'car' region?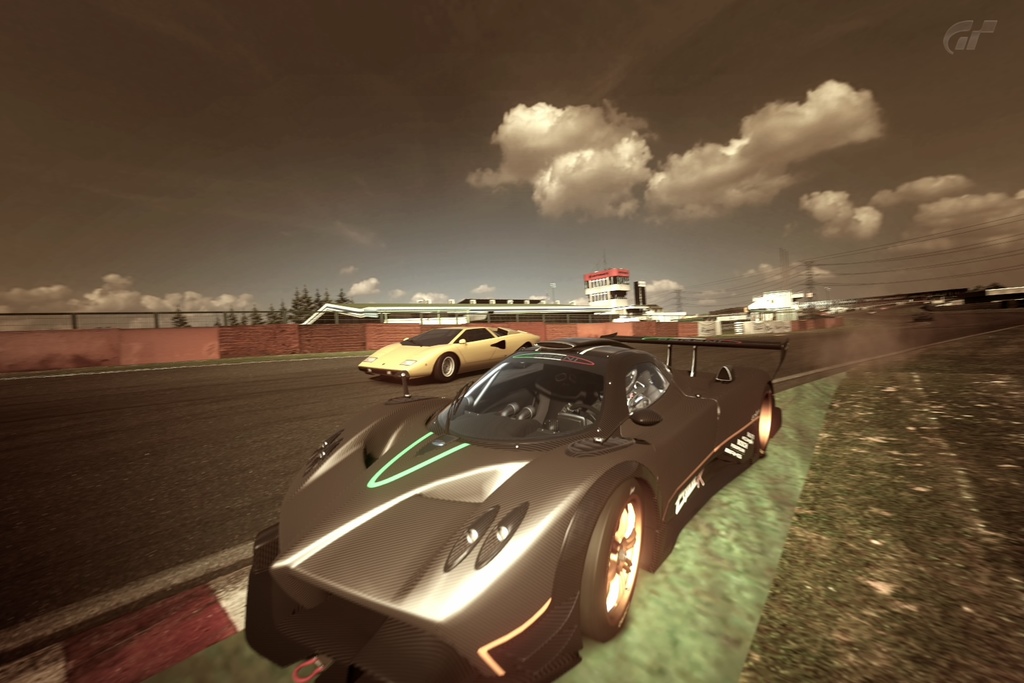
x1=267, y1=339, x2=792, y2=682
